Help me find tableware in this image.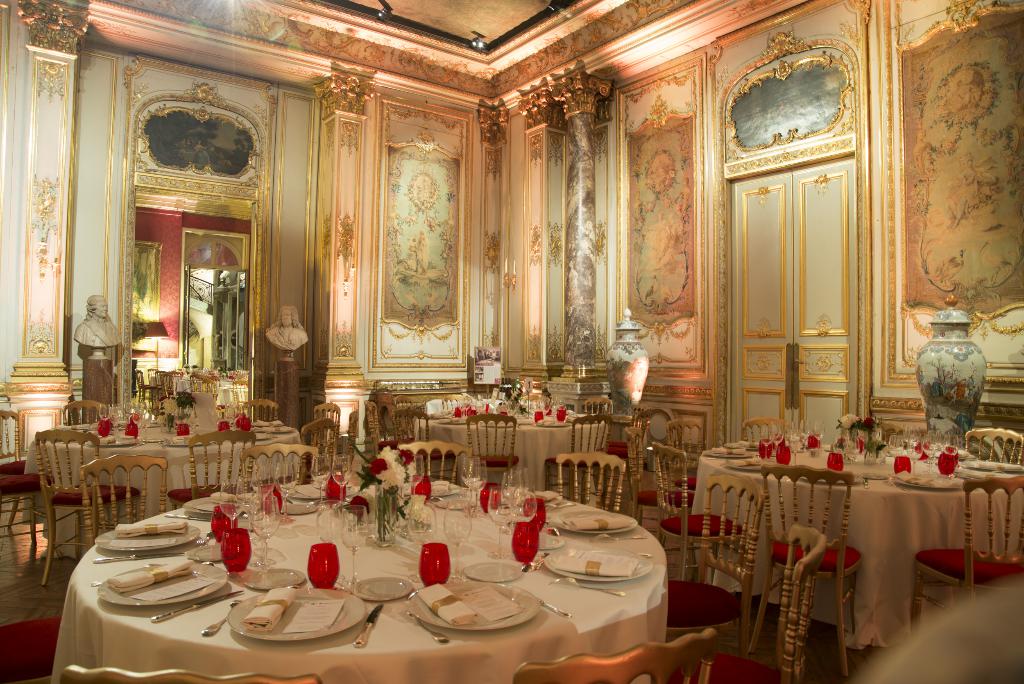
Found it: [left=132, top=507, right=378, bottom=654].
